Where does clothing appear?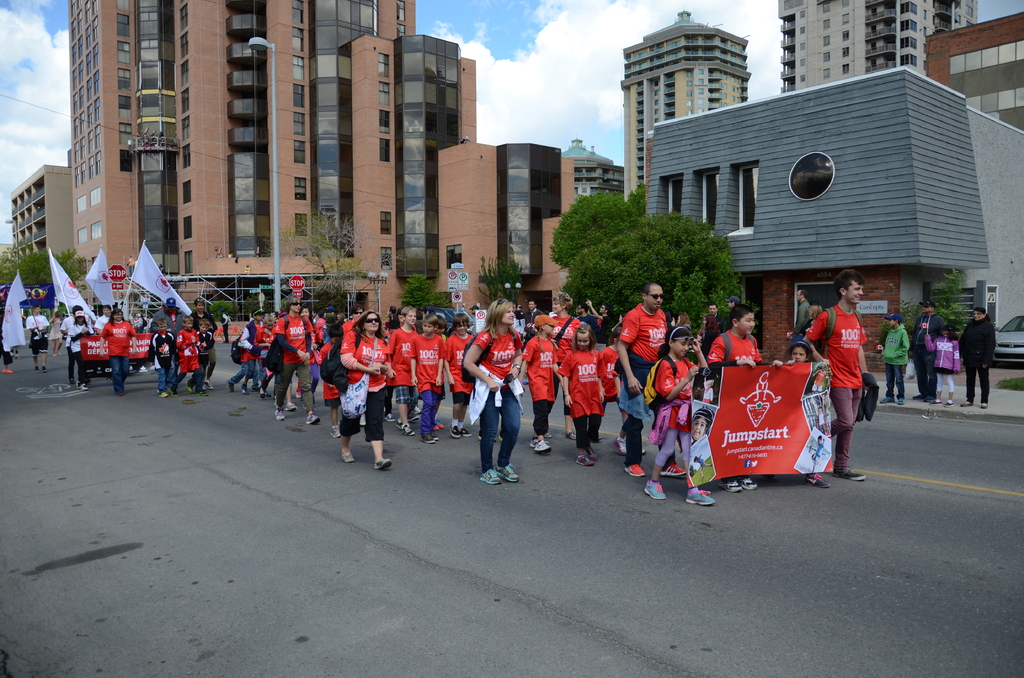
Appears at (x1=880, y1=322, x2=909, y2=402).
